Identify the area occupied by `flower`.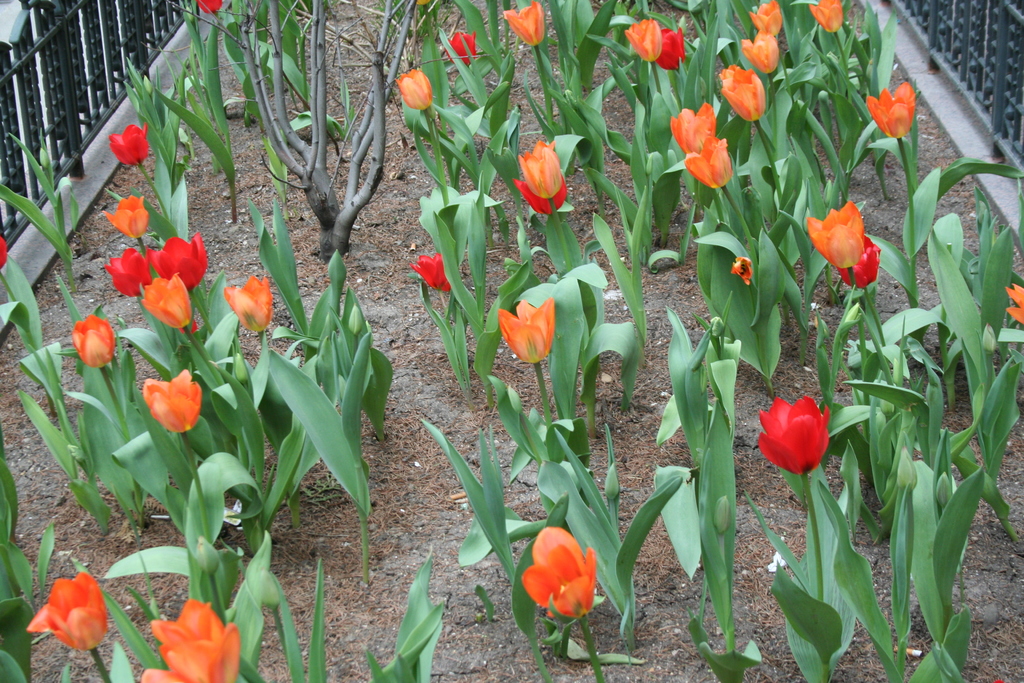
Area: 511/177/568/215.
